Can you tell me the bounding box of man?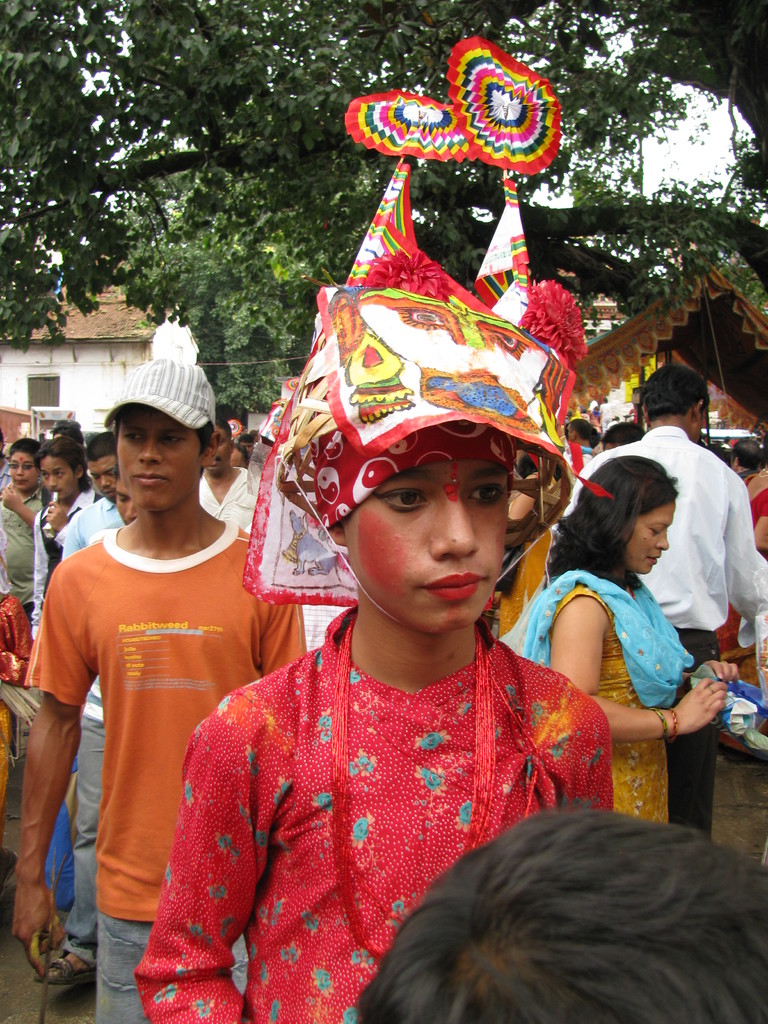
bbox=[184, 419, 296, 678].
